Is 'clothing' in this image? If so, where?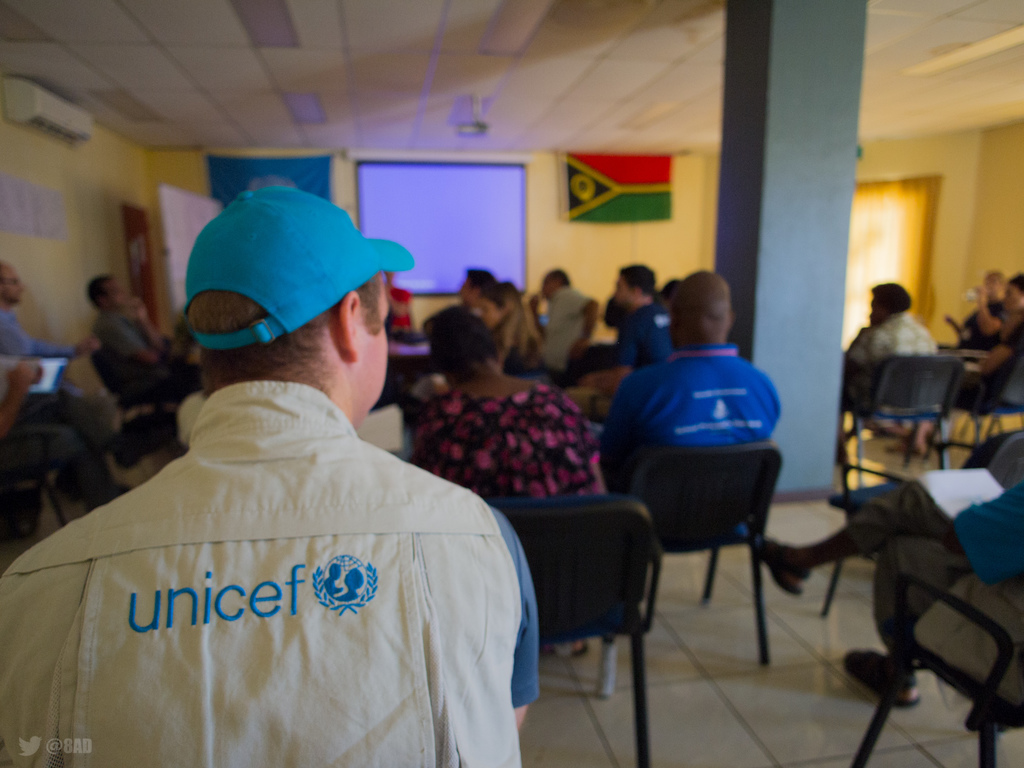
Yes, at <bbox>951, 300, 1005, 357</bbox>.
